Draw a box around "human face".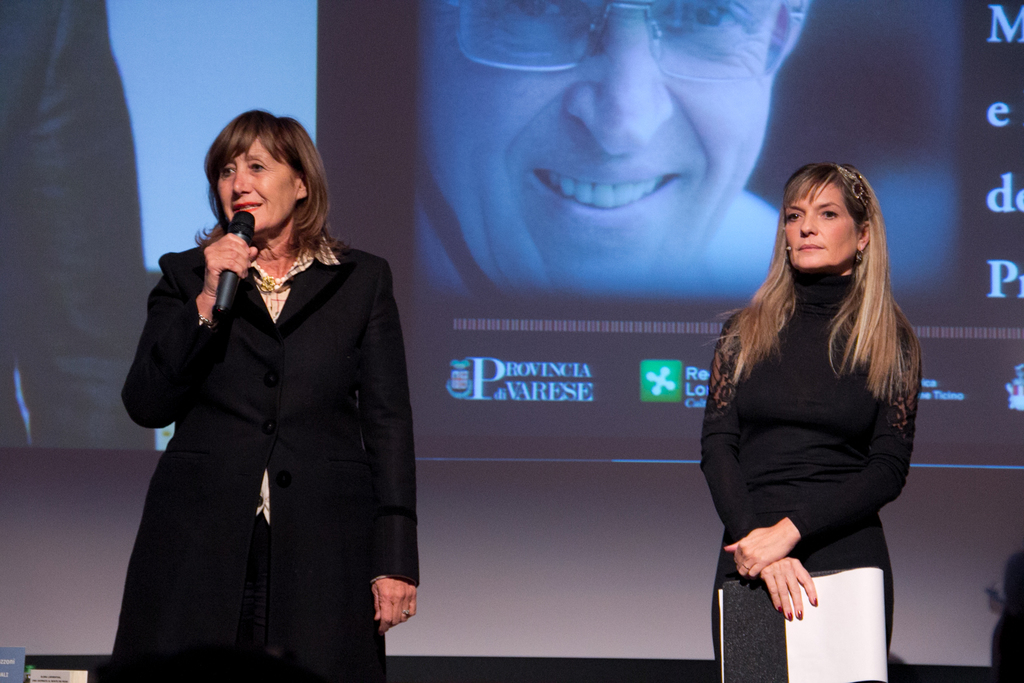
region(214, 137, 295, 233).
